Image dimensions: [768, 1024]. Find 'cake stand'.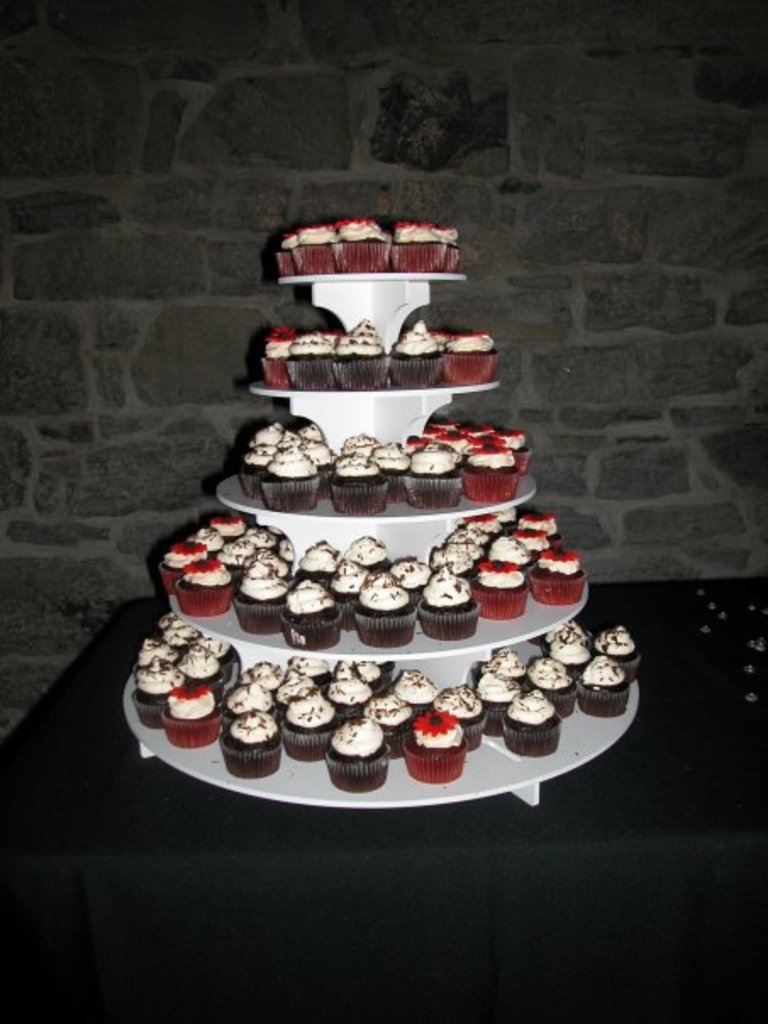
[left=136, top=268, right=639, bottom=809].
